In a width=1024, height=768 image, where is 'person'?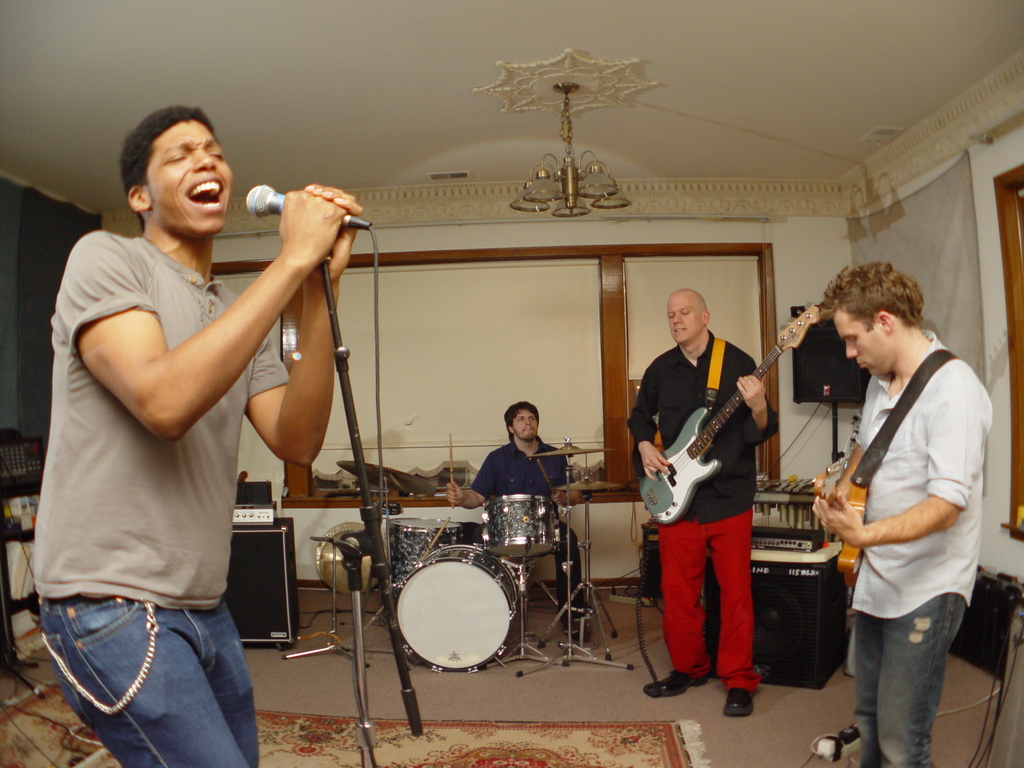
630:287:777:717.
